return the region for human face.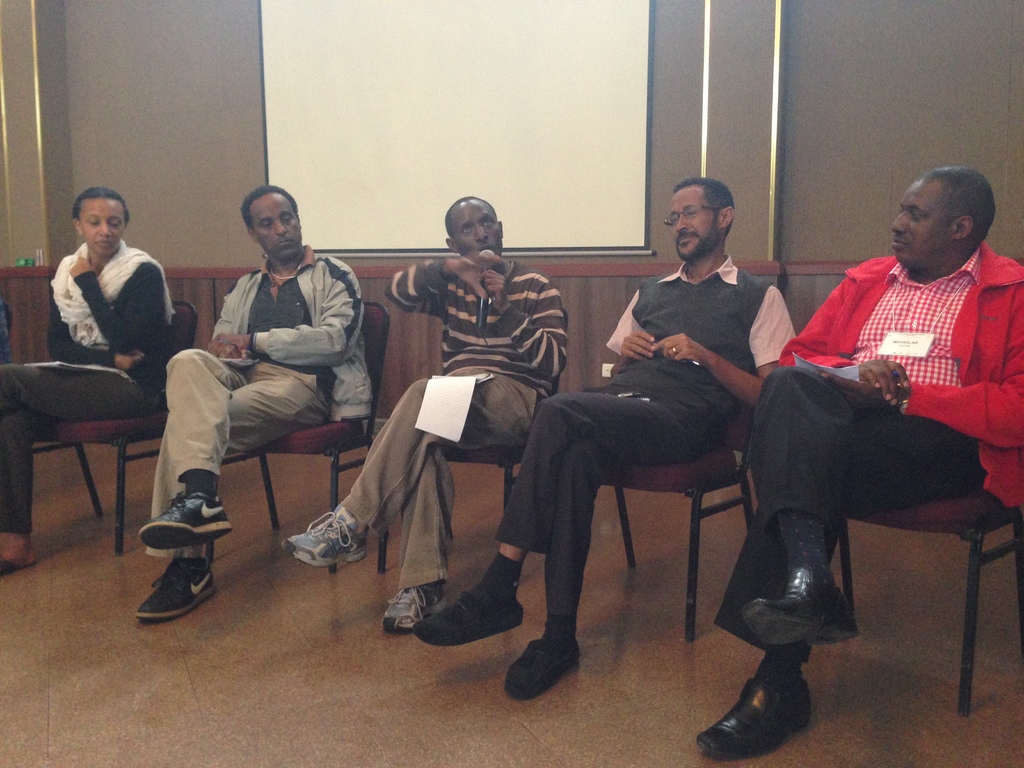
892 180 950 266.
